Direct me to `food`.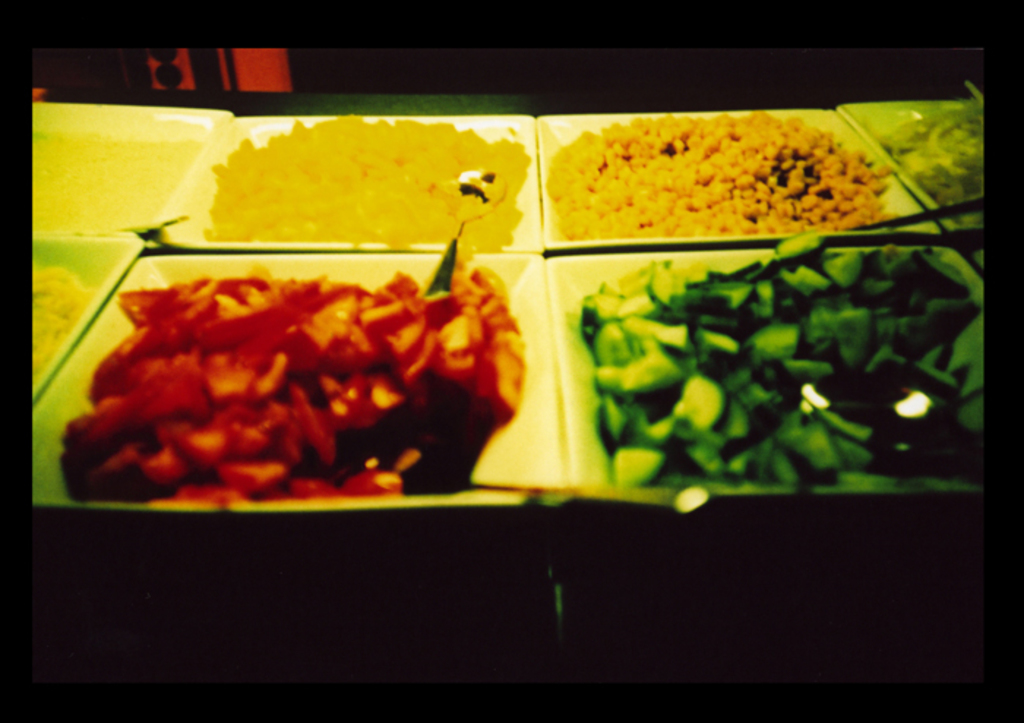
Direction: (left=571, top=231, right=982, bottom=492).
